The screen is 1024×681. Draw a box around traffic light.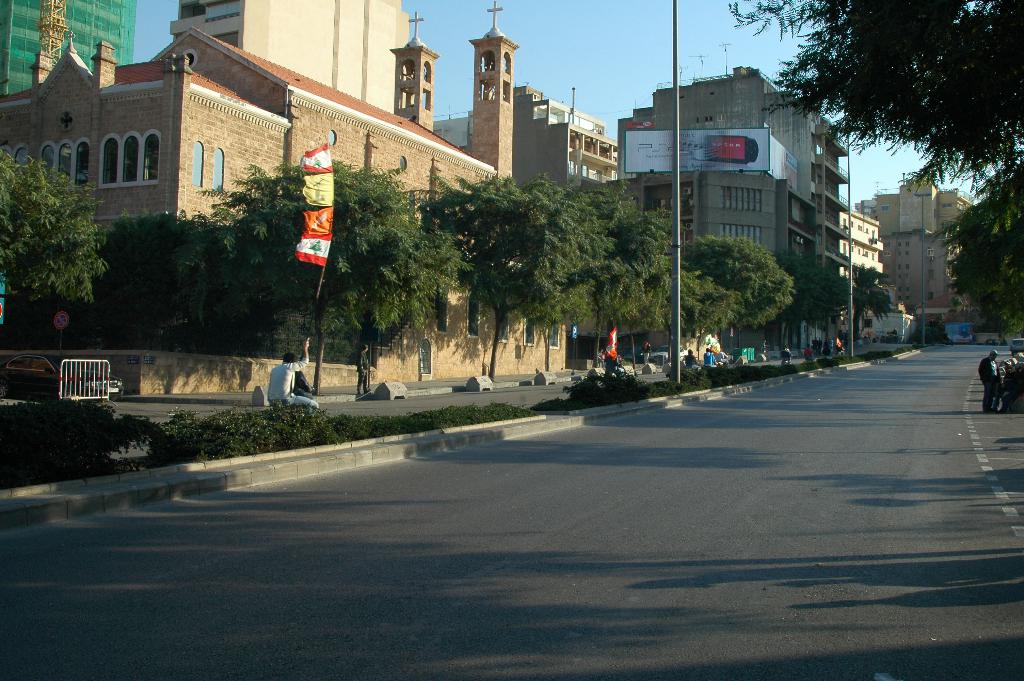
select_region(930, 320, 935, 329).
